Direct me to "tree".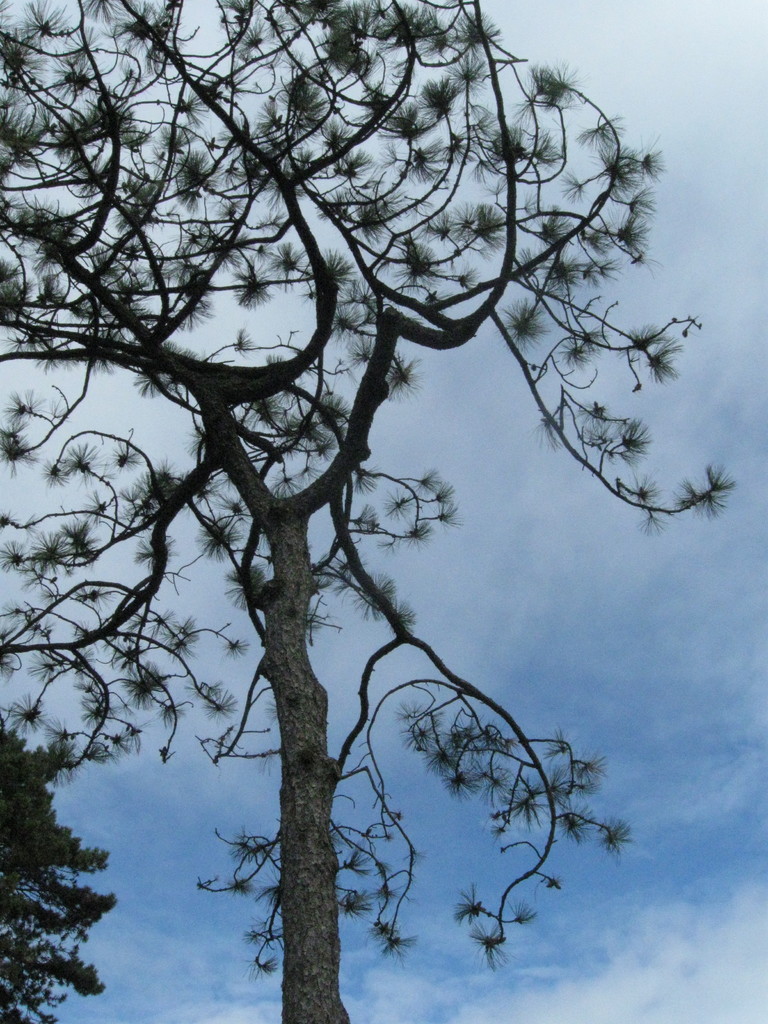
Direction: locate(0, 0, 739, 1023).
